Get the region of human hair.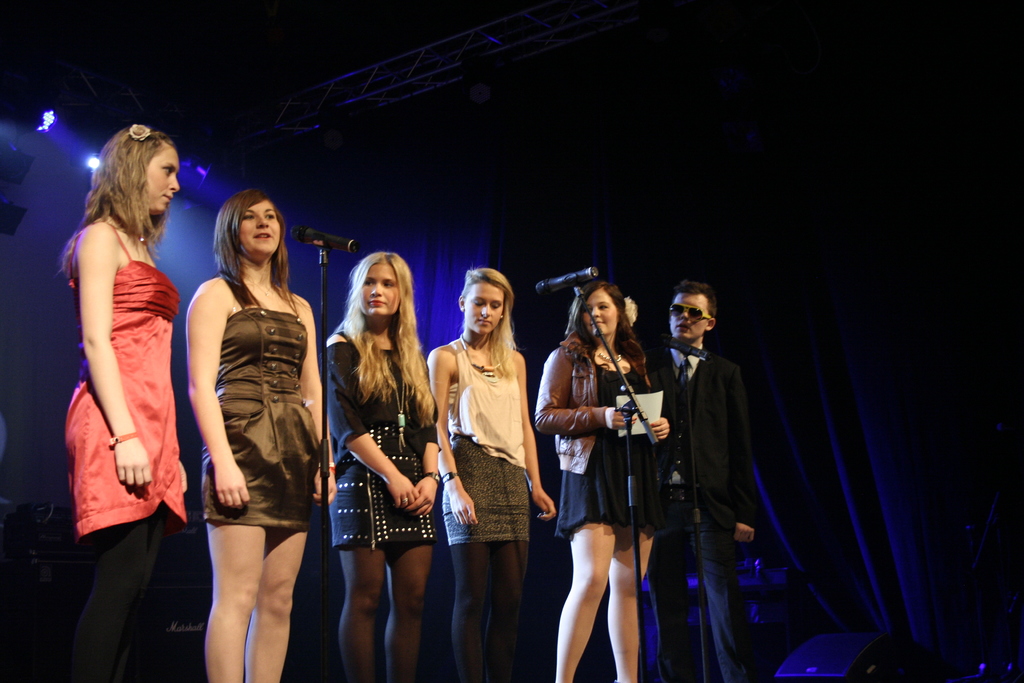
BBox(81, 126, 177, 259).
